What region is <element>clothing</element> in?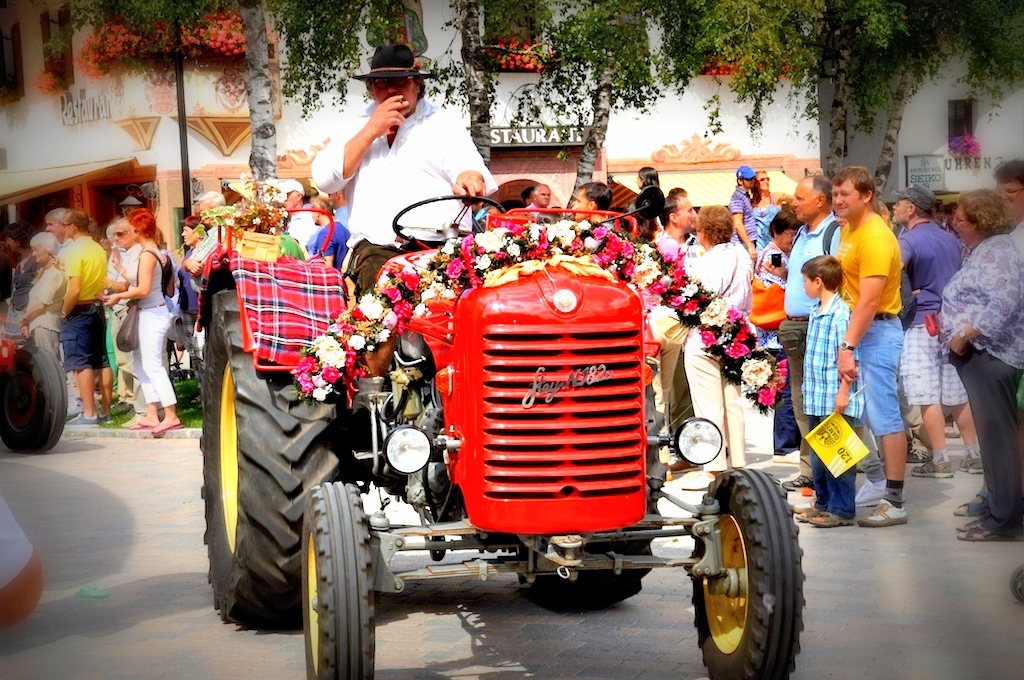
Rect(688, 238, 753, 465).
